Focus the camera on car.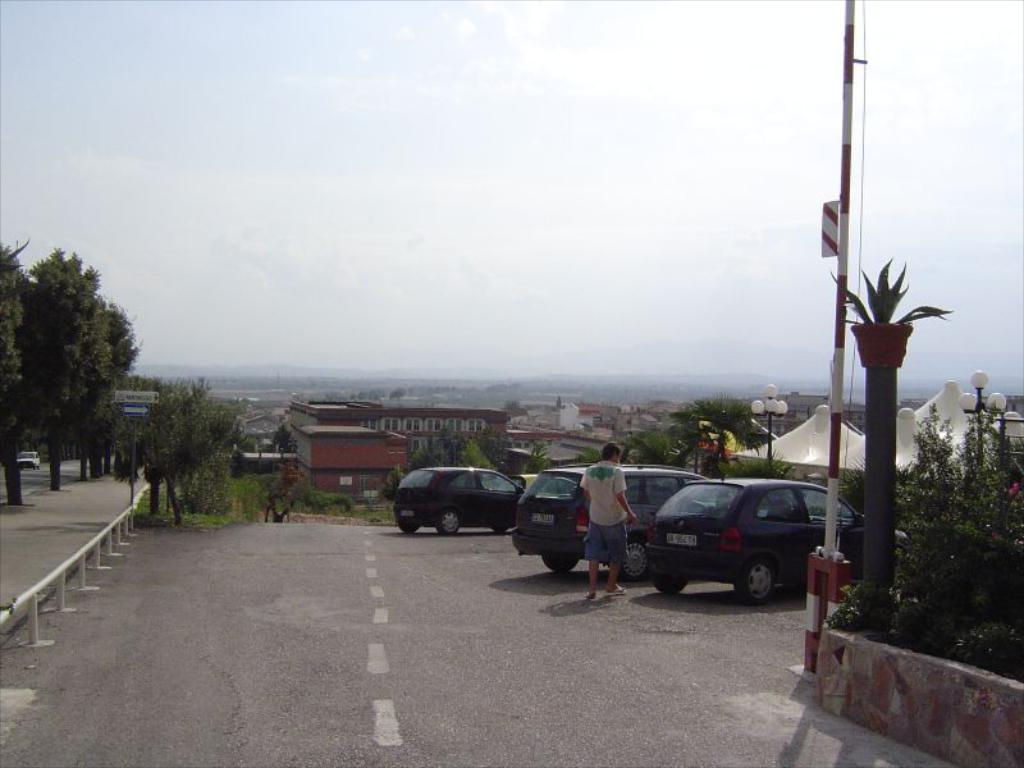
Focus region: bbox(516, 465, 713, 586).
